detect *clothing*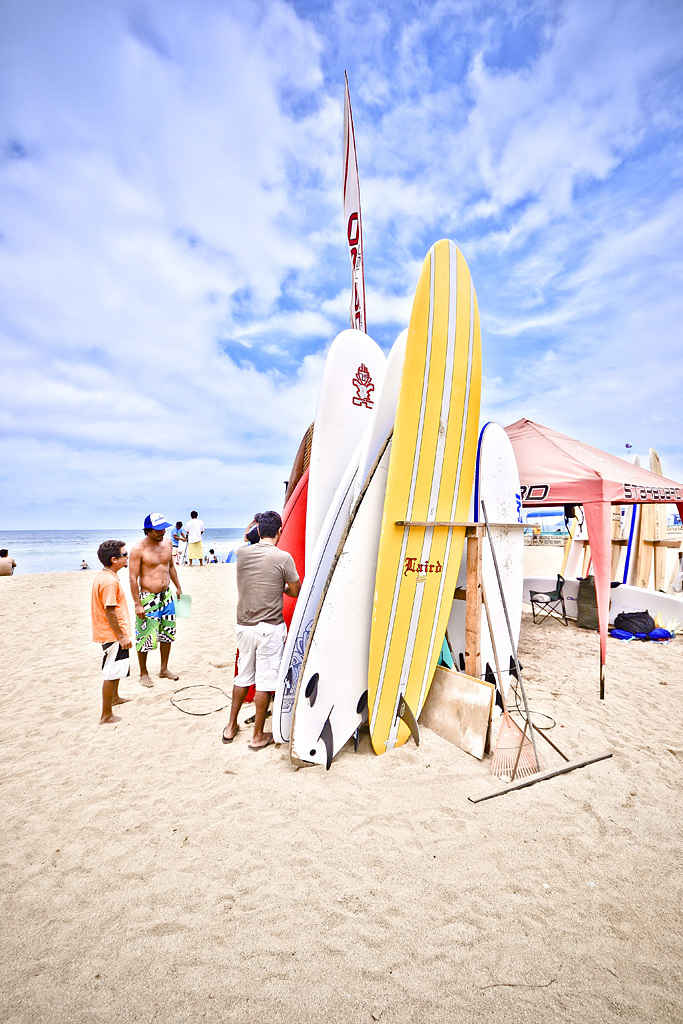
bbox=[133, 585, 174, 658]
